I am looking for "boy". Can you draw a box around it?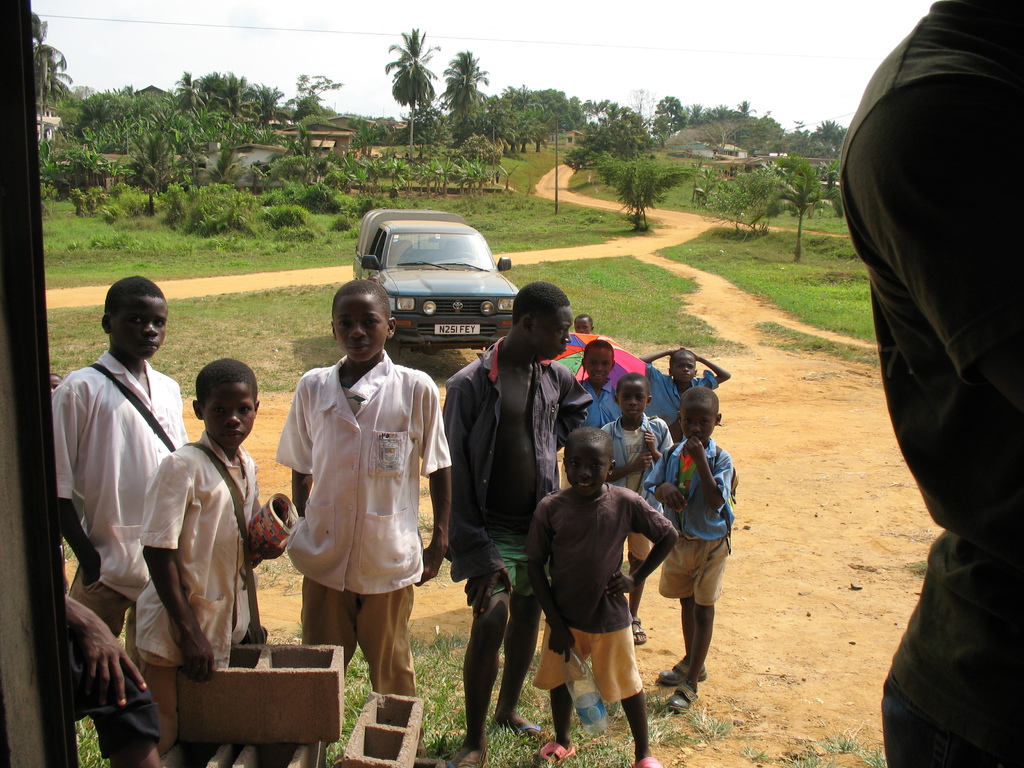
Sure, the bounding box is bbox=(640, 398, 740, 706).
